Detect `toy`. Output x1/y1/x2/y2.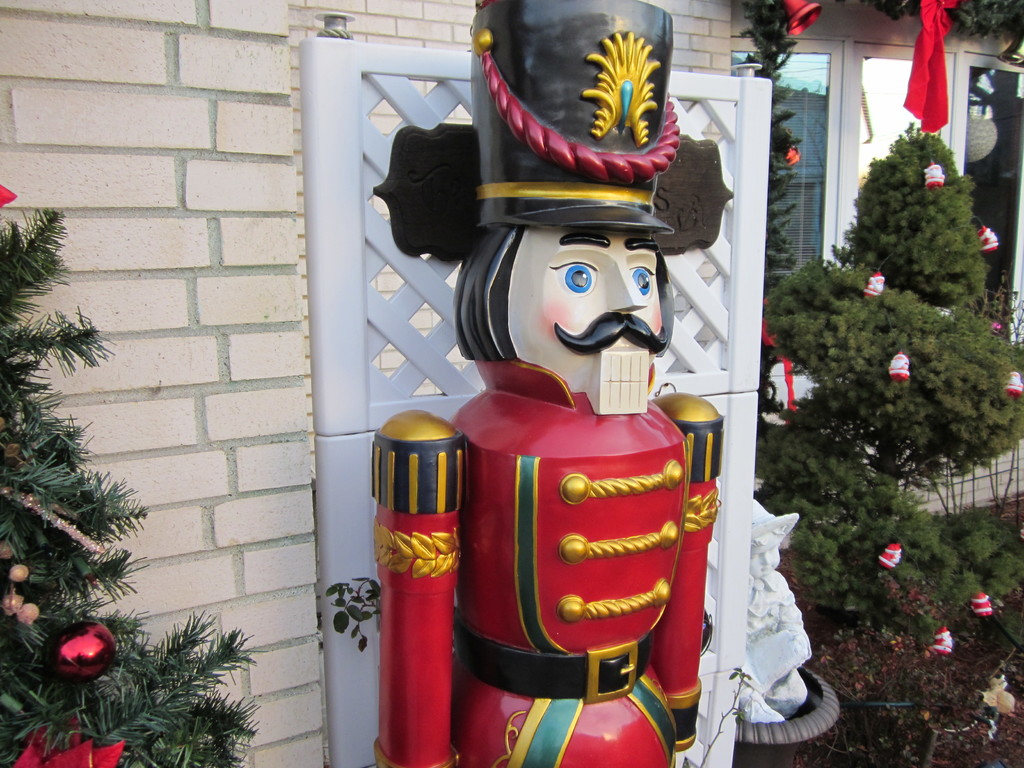
975/587/996/618.
